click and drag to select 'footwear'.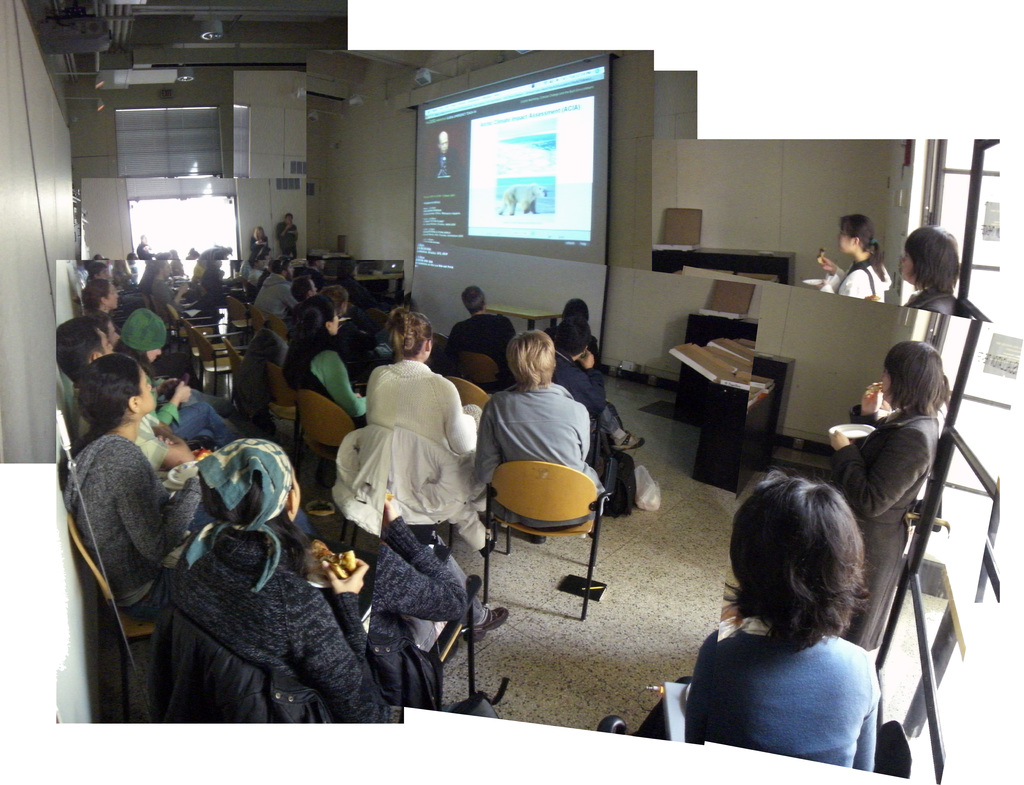
Selection: box=[606, 429, 650, 455].
